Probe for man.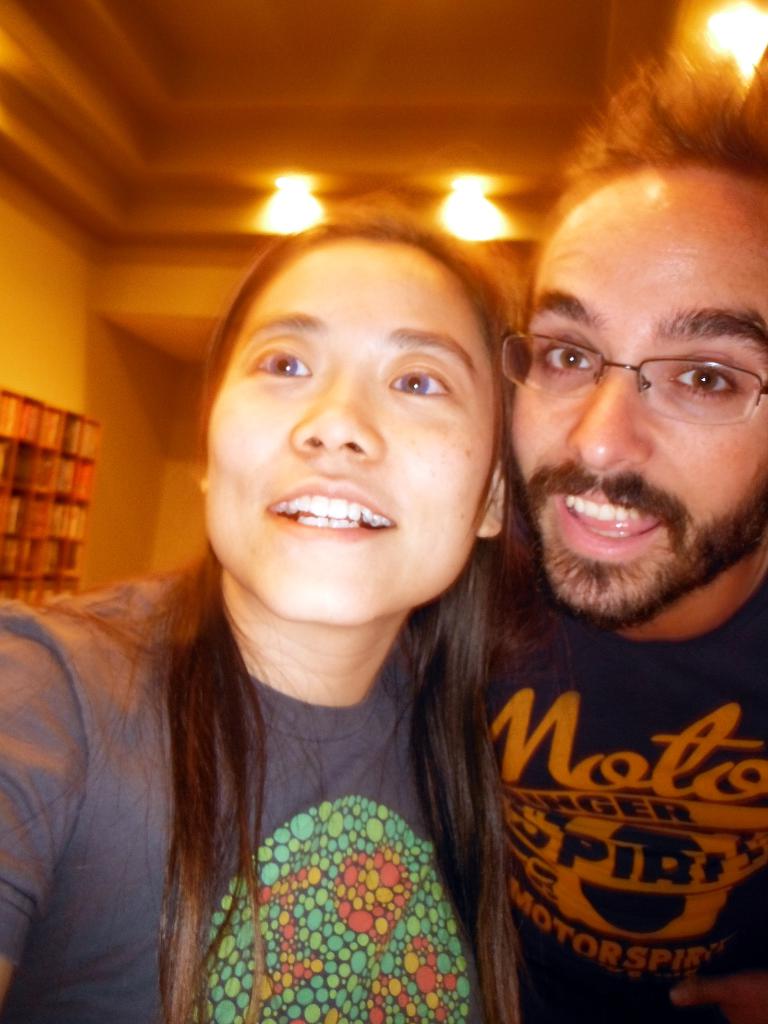
Probe result: pyautogui.locateOnScreen(399, 33, 767, 1016).
